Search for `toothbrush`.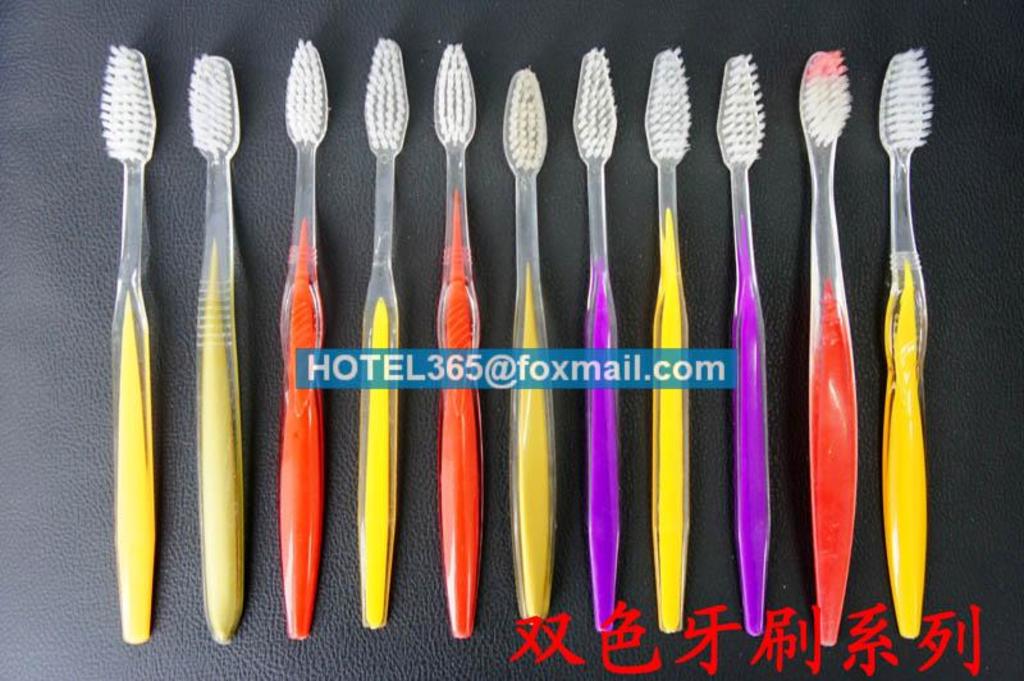
Found at detection(101, 49, 157, 644).
